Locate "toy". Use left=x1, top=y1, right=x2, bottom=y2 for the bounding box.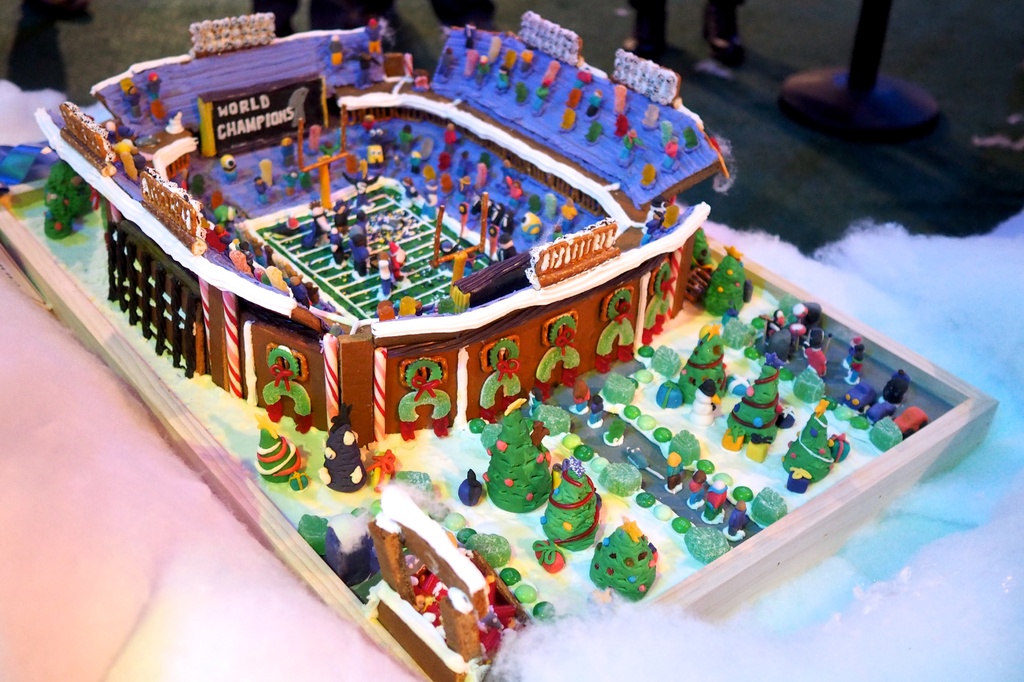
left=756, top=311, right=806, bottom=360.
